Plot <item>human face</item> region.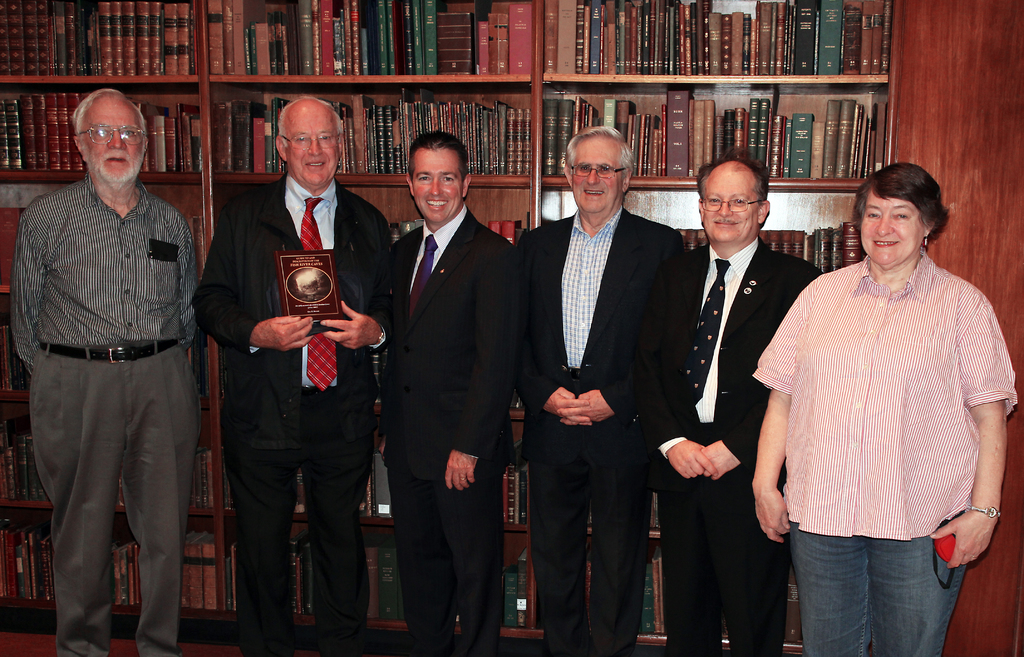
Plotted at {"x1": 413, "y1": 150, "x2": 462, "y2": 221}.
